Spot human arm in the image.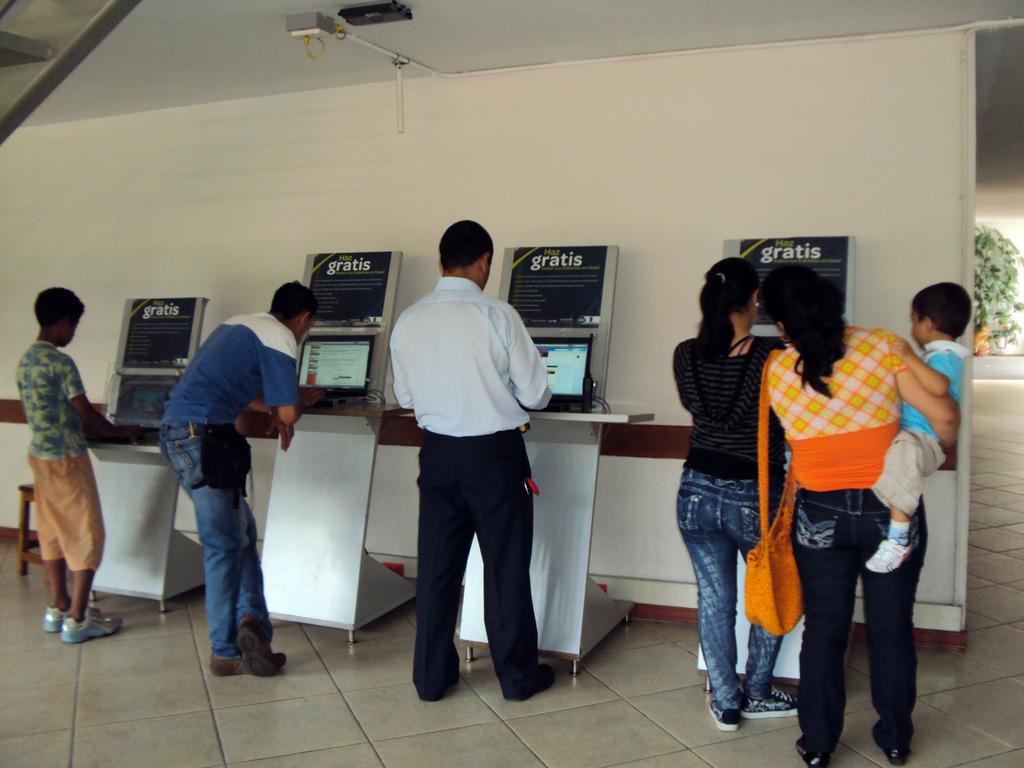
human arm found at bbox(260, 404, 300, 451).
